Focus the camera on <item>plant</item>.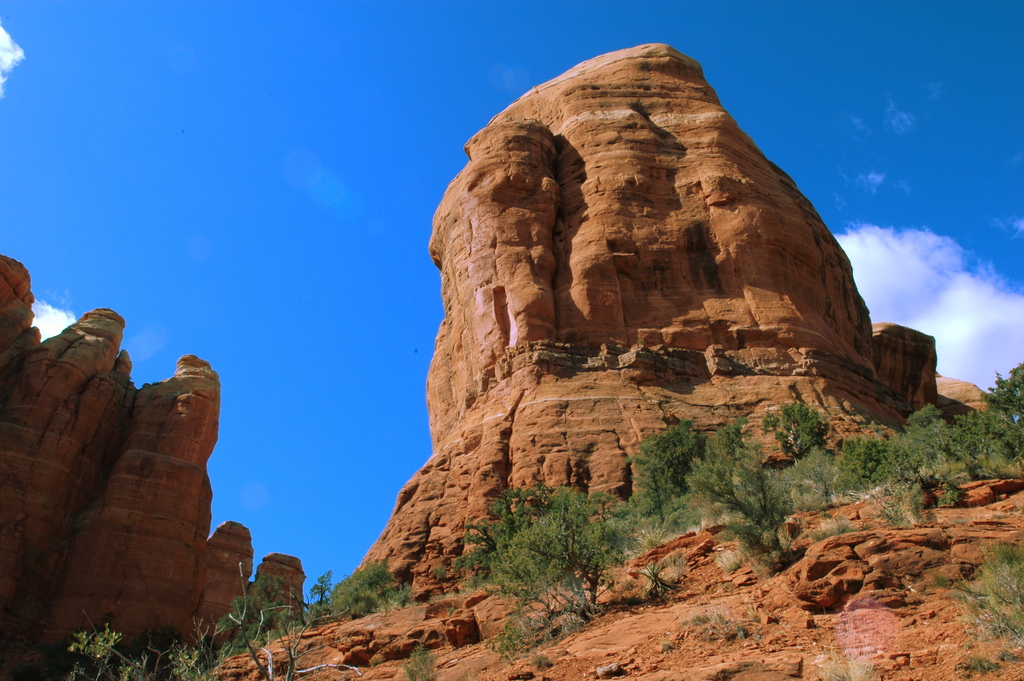
Focus region: 714,550,743,580.
